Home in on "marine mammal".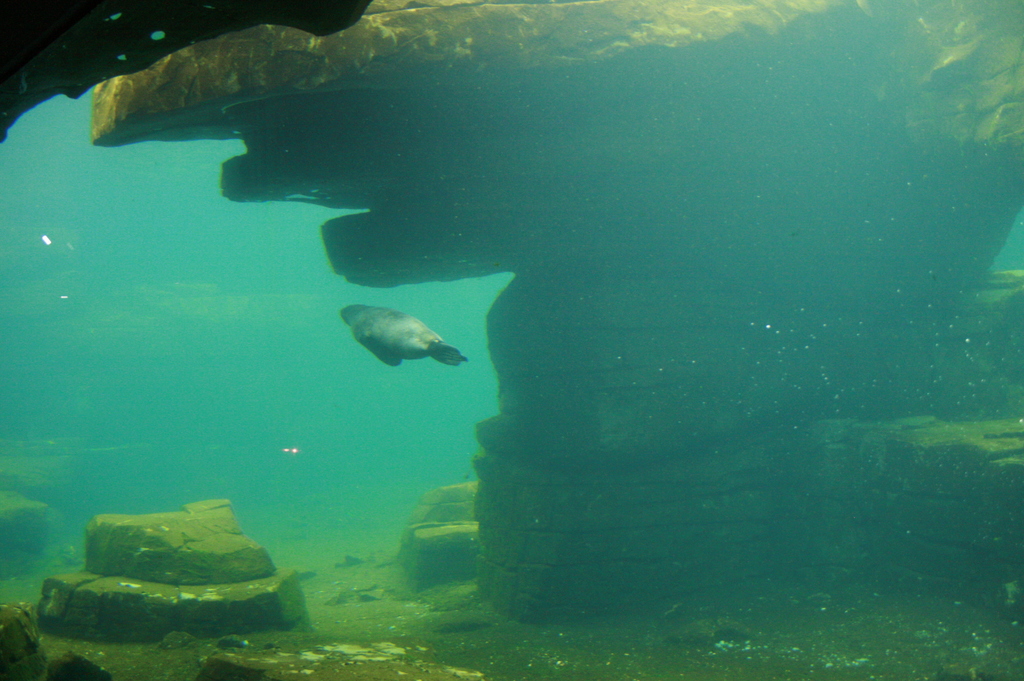
Homed in at bbox(319, 294, 479, 382).
